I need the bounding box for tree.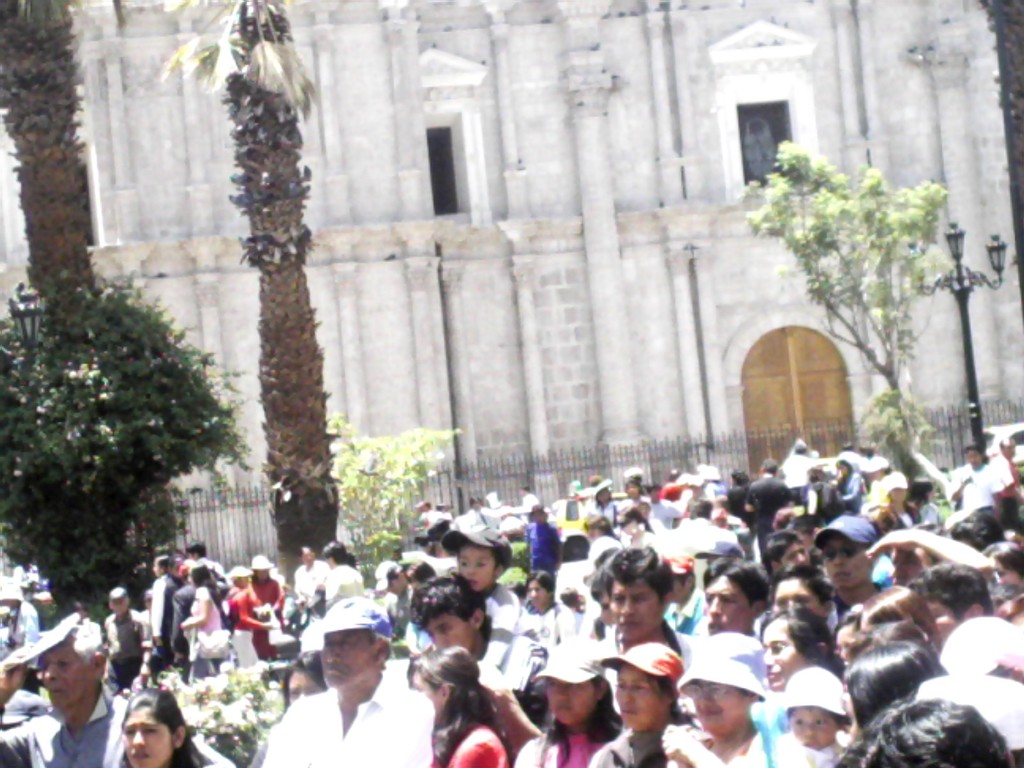
Here it is: bbox=[0, 0, 107, 335].
